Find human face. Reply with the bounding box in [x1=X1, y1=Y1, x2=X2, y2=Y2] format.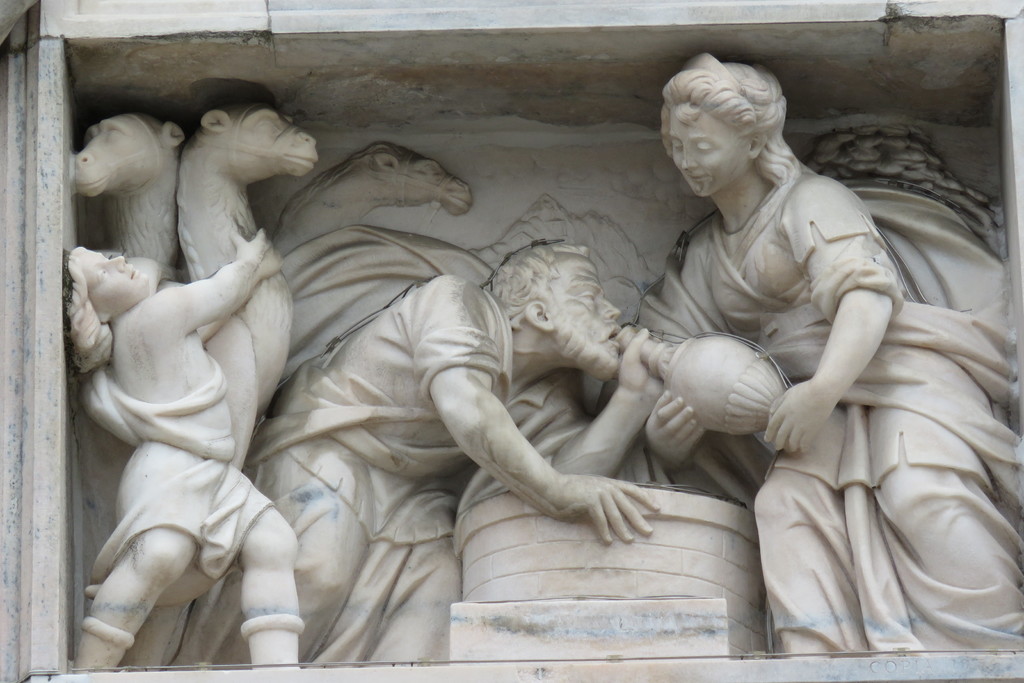
[x1=543, y1=256, x2=623, y2=381].
